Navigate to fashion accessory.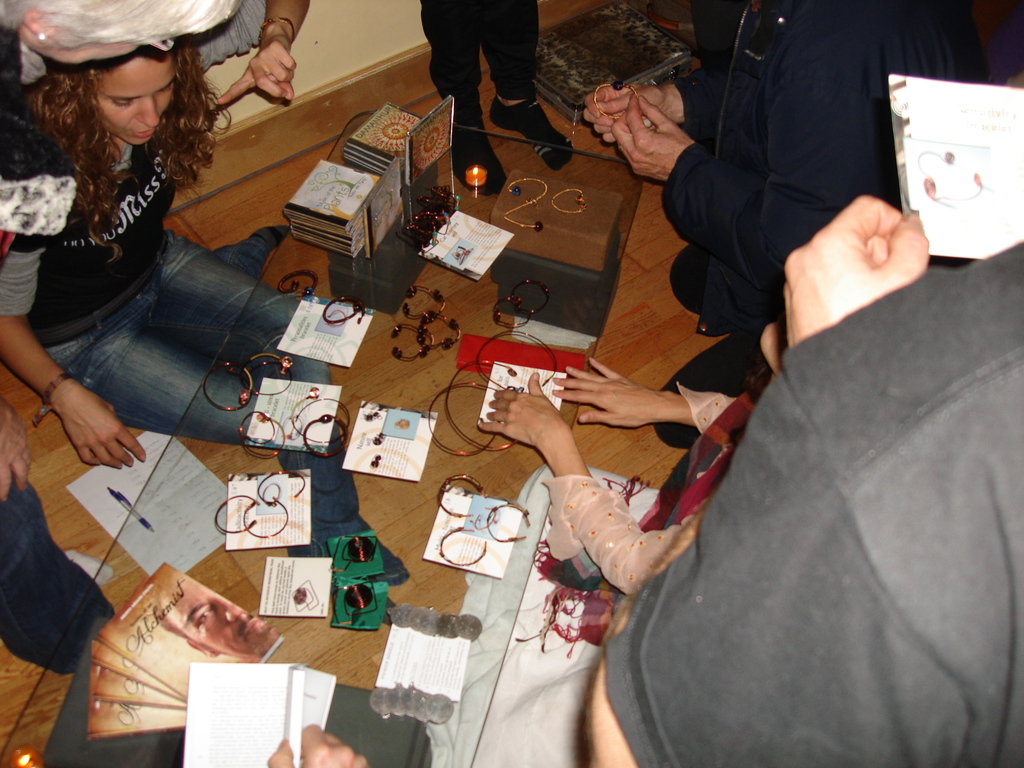
Navigation target: <box>29,368,70,430</box>.
